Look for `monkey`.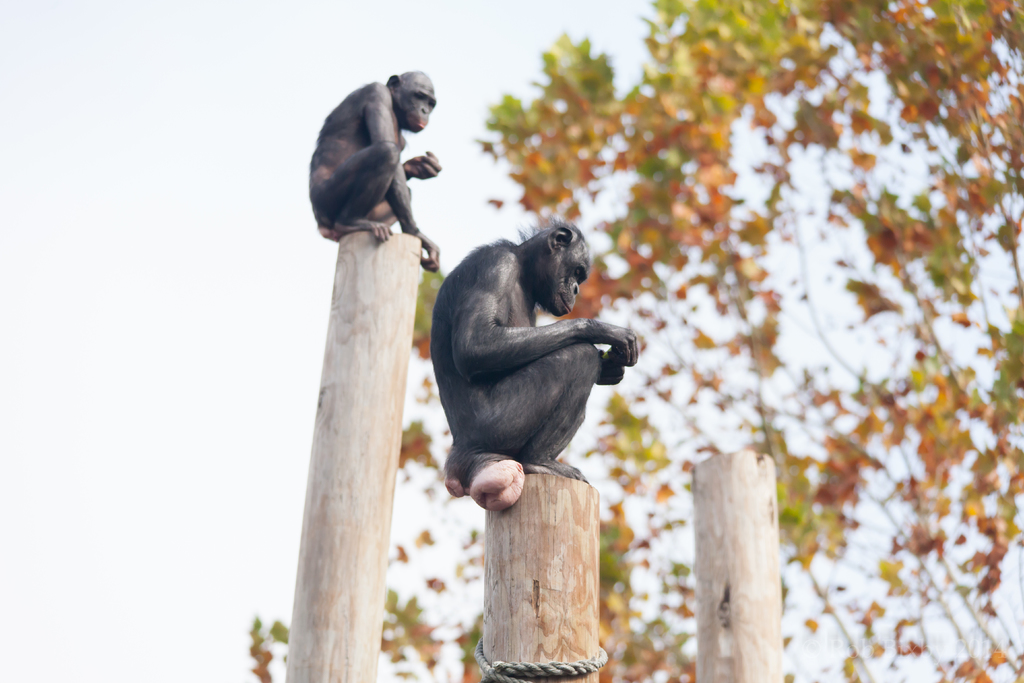
Found: 426 217 645 529.
